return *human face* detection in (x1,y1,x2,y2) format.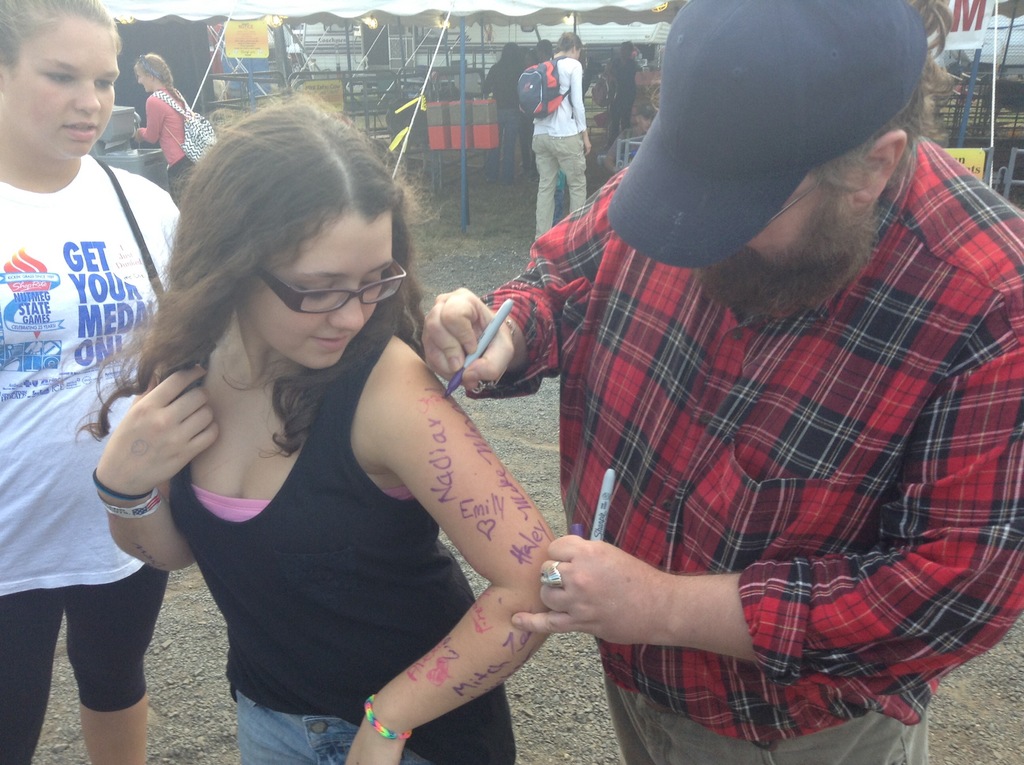
(716,171,858,305).
